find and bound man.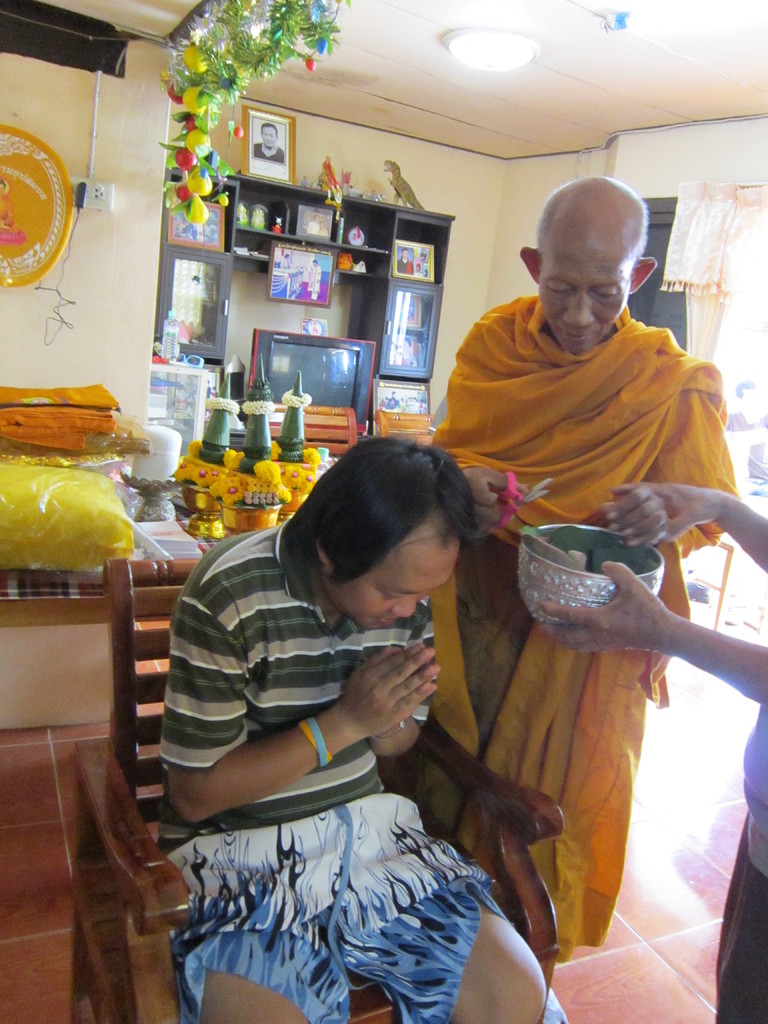
Bound: {"x1": 253, "y1": 122, "x2": 285, "y2": 163}.
